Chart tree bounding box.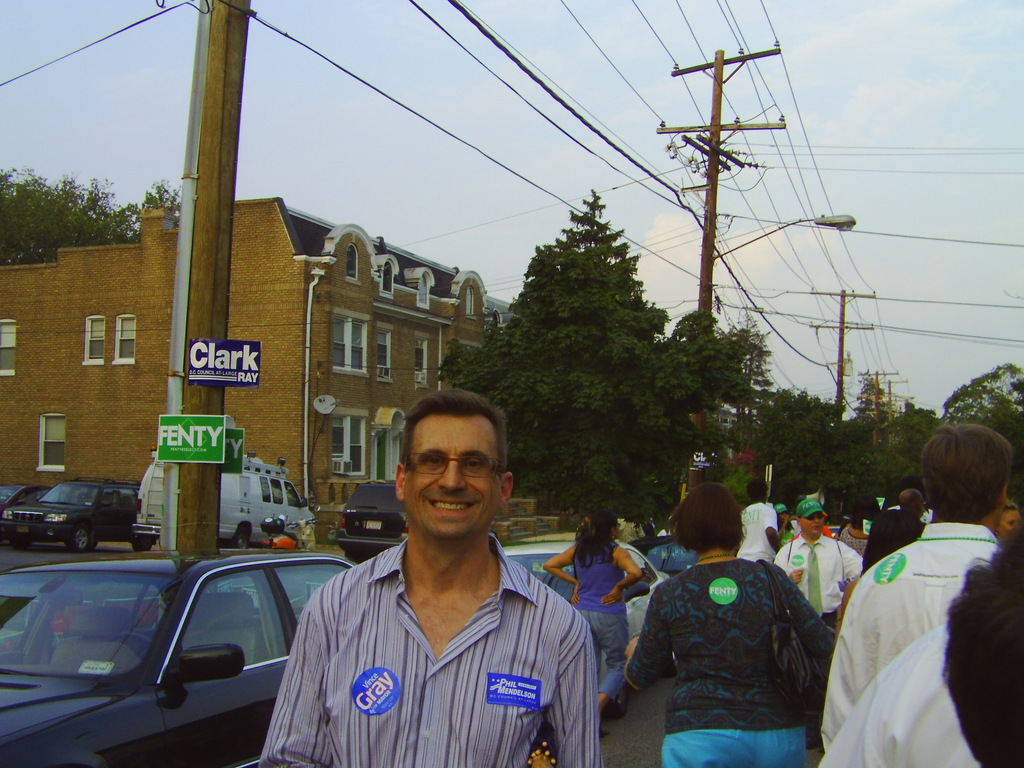
Charted: 852 369 886 425.
